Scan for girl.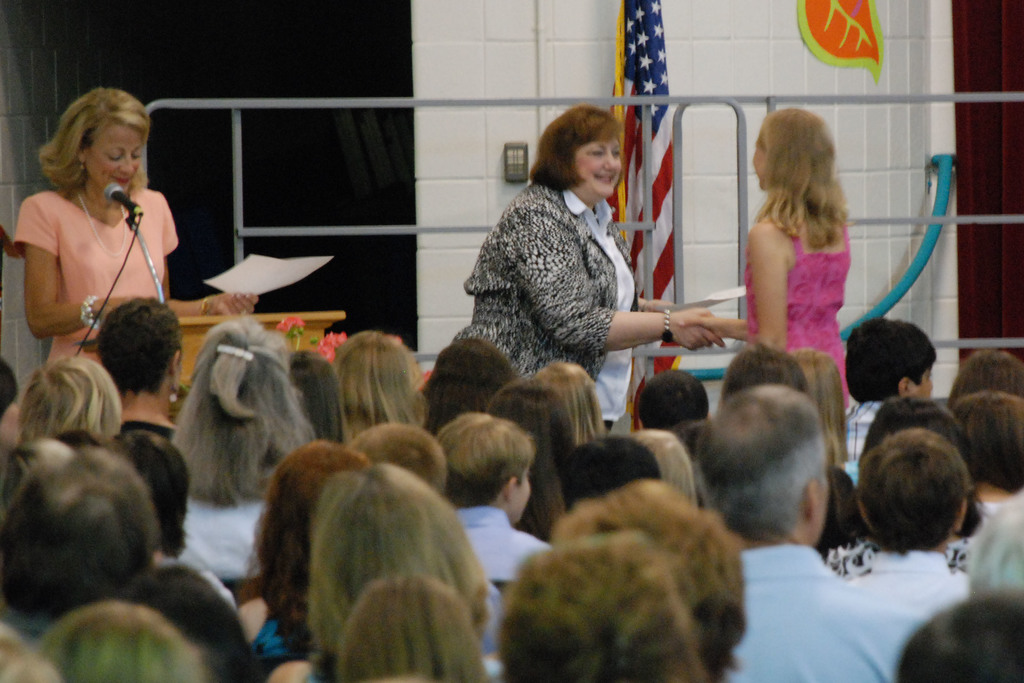
Scan result: [x1=802, y1=348, x2=840, y2=469].
